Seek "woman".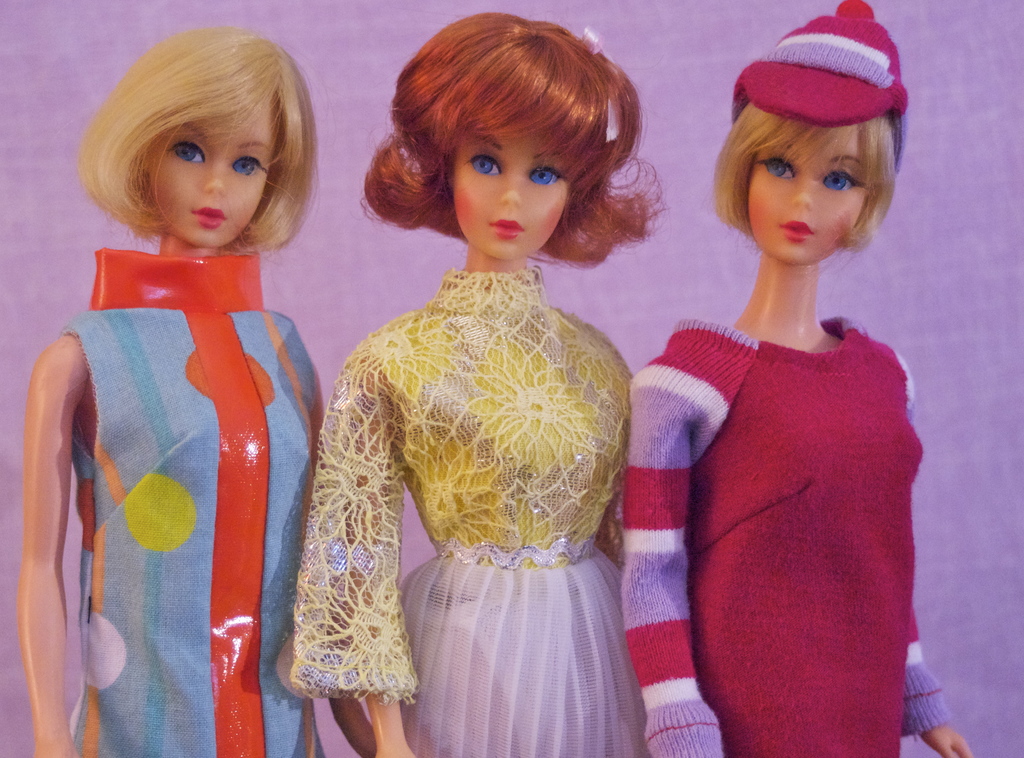
detection(254, 3, 680, 750).
